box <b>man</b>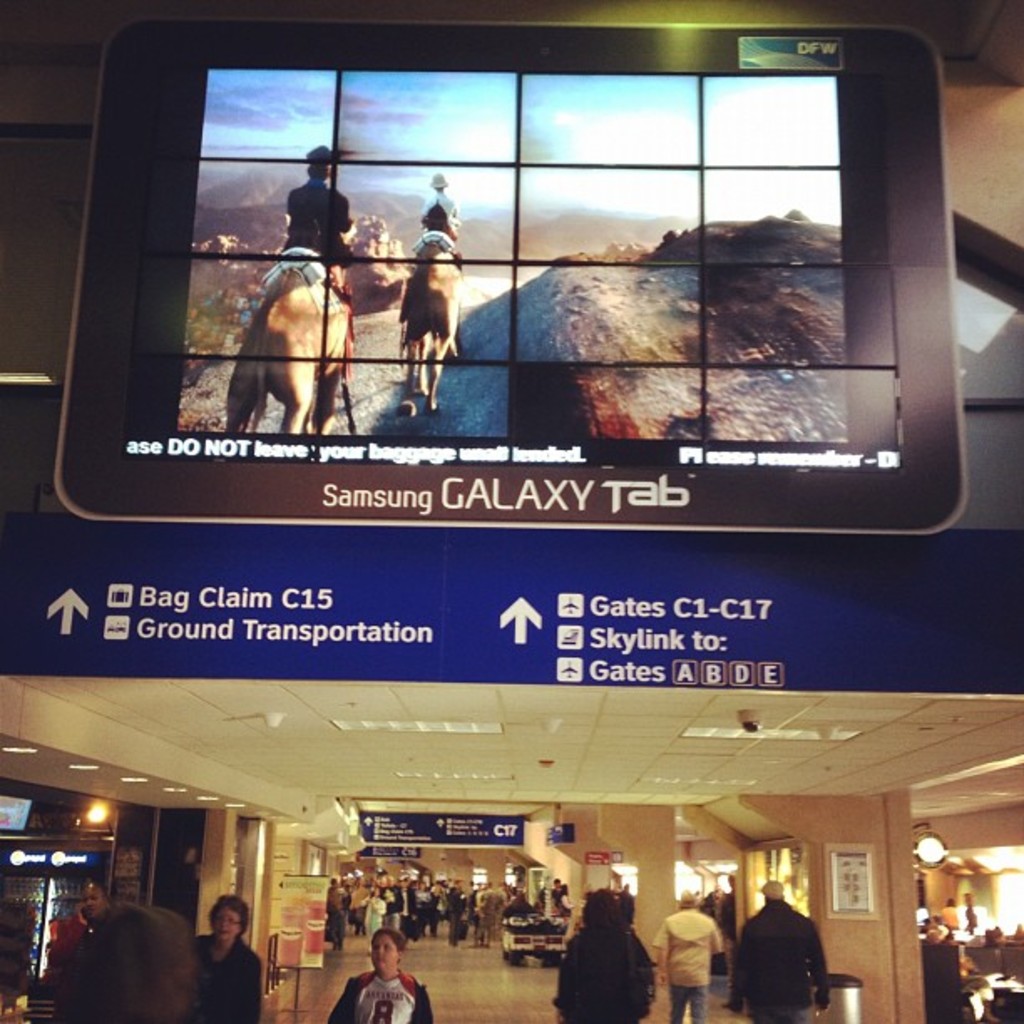
pyautogui.locateOnScreen(649, 897, 721, 1022)
